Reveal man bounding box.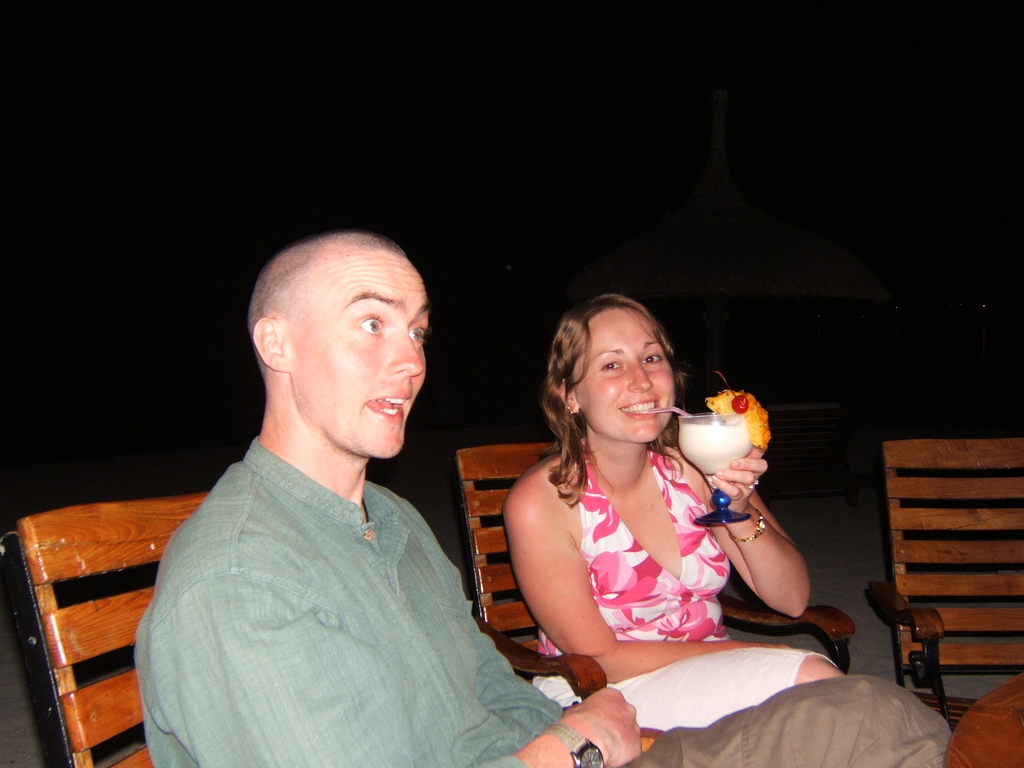
Revealed: region(131, 230, 952, 767).
